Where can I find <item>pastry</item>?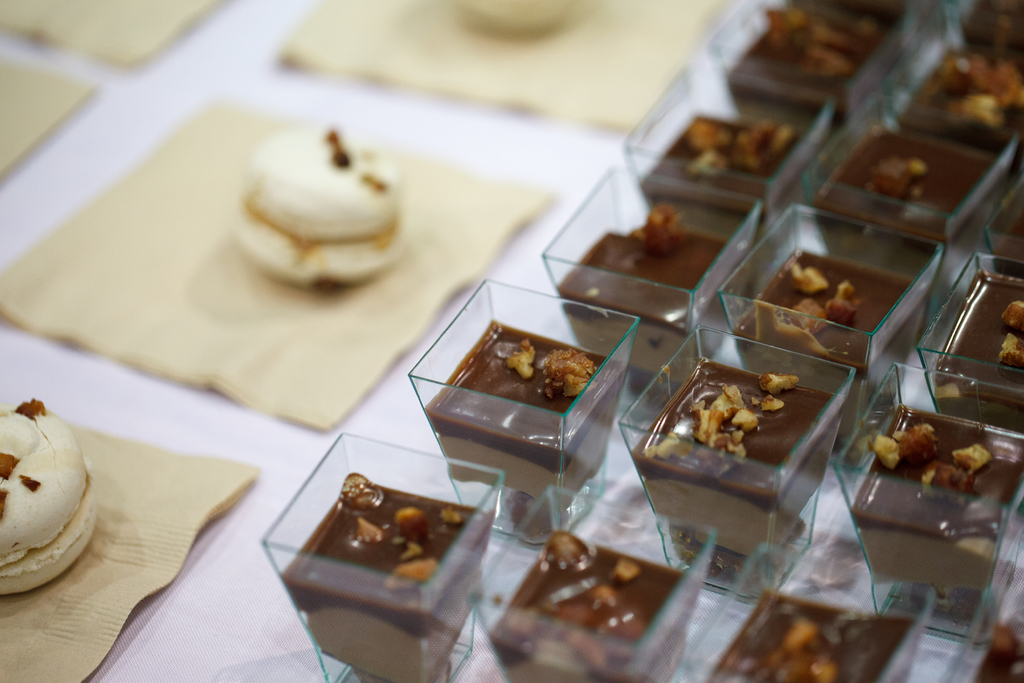
You can find it at locate(723, 219, 927, 366).
